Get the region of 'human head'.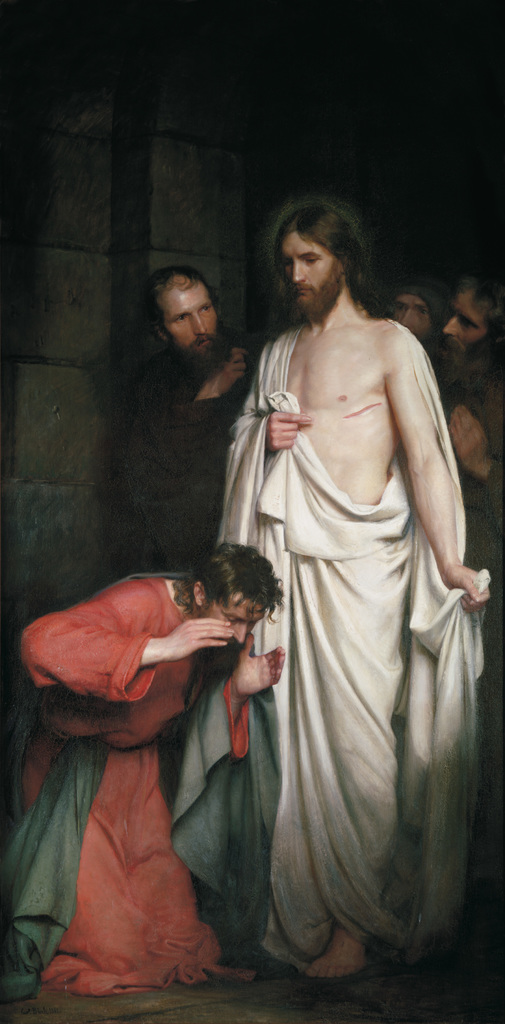
142/263/229/373.
